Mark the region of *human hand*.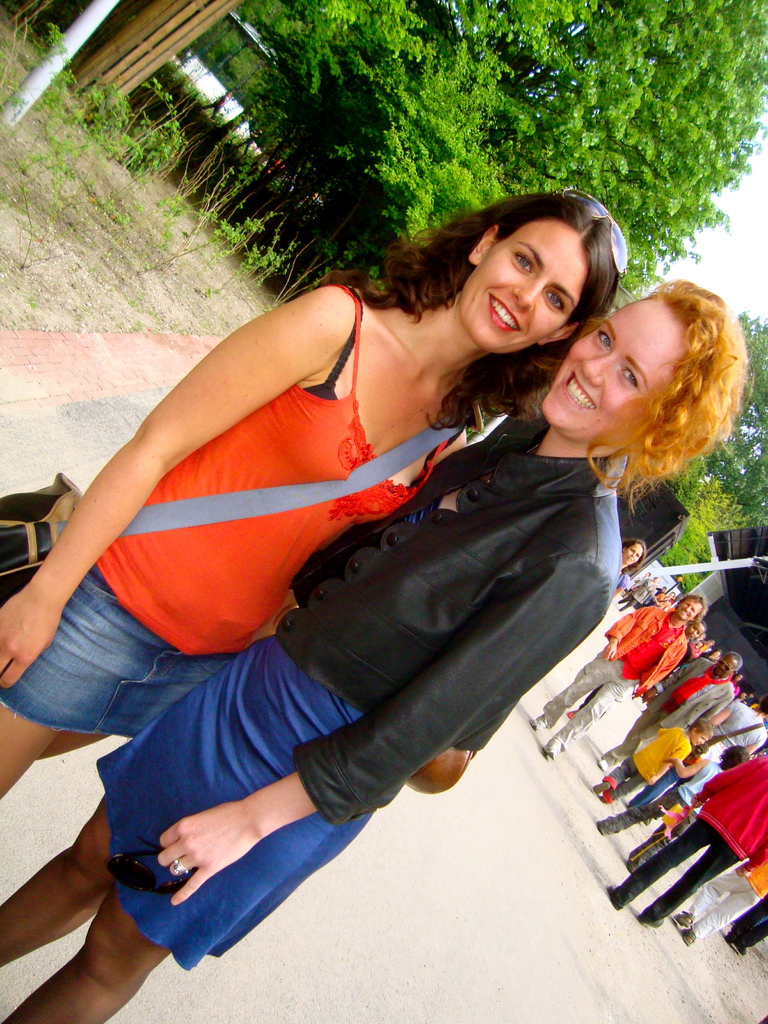
Region: [138, 783, 276, 900].
